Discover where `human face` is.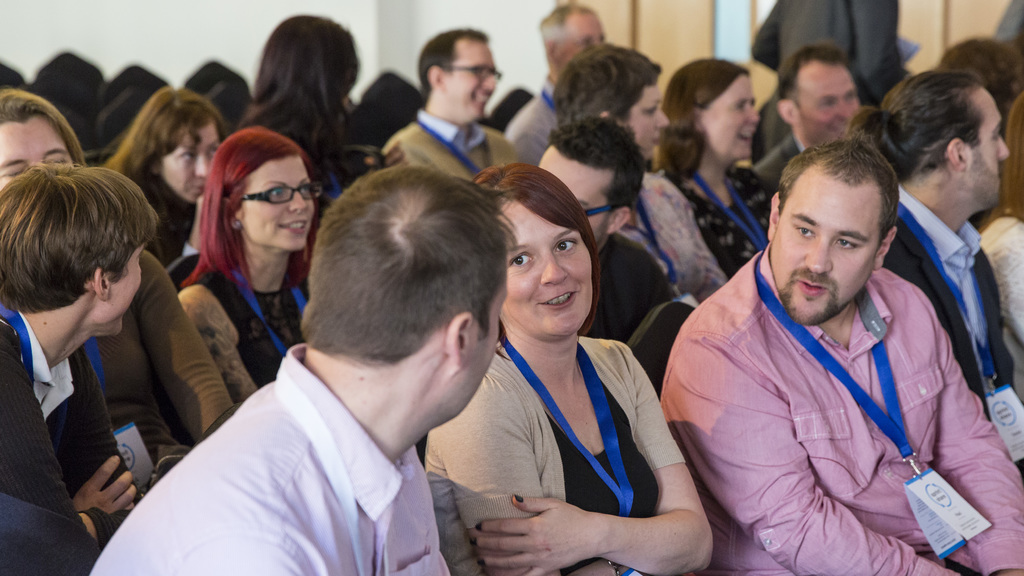
Discovered at Rect(507, 202, 594, 338).
